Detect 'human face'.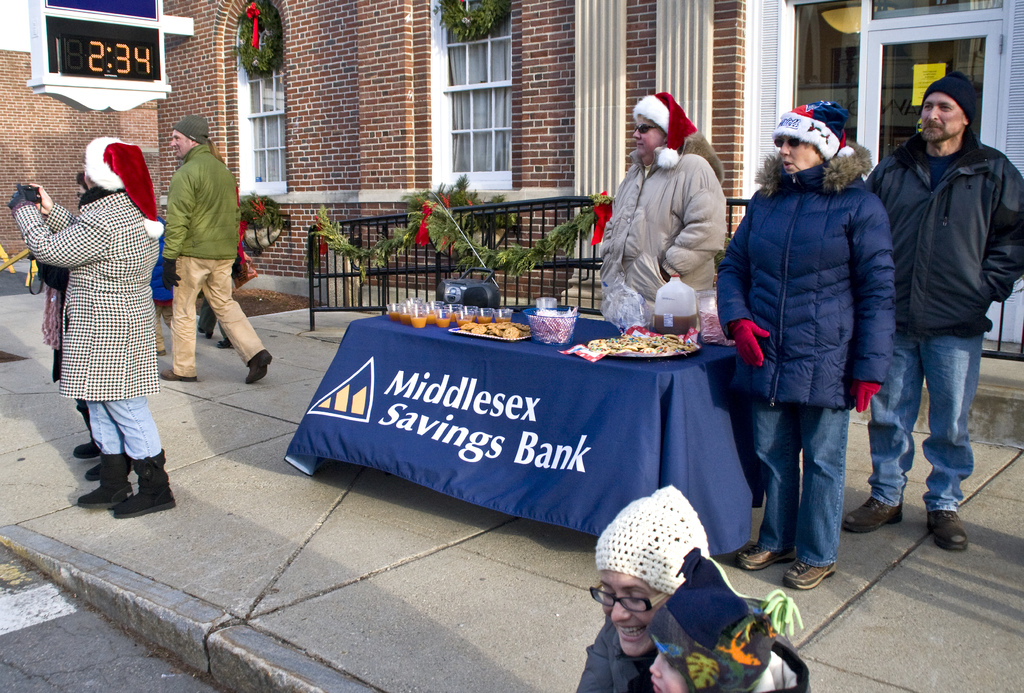
Detected at x1=599, y1=571, x2=665, y2=658.
